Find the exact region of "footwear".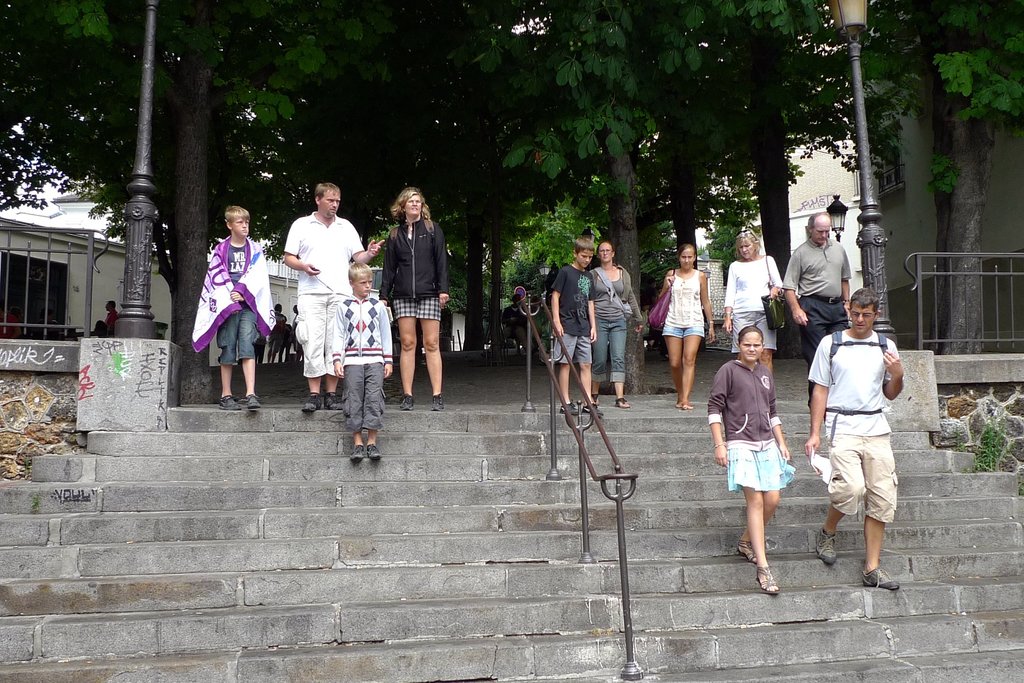
Exact region: l=673, t=394, r=680, b=406.
